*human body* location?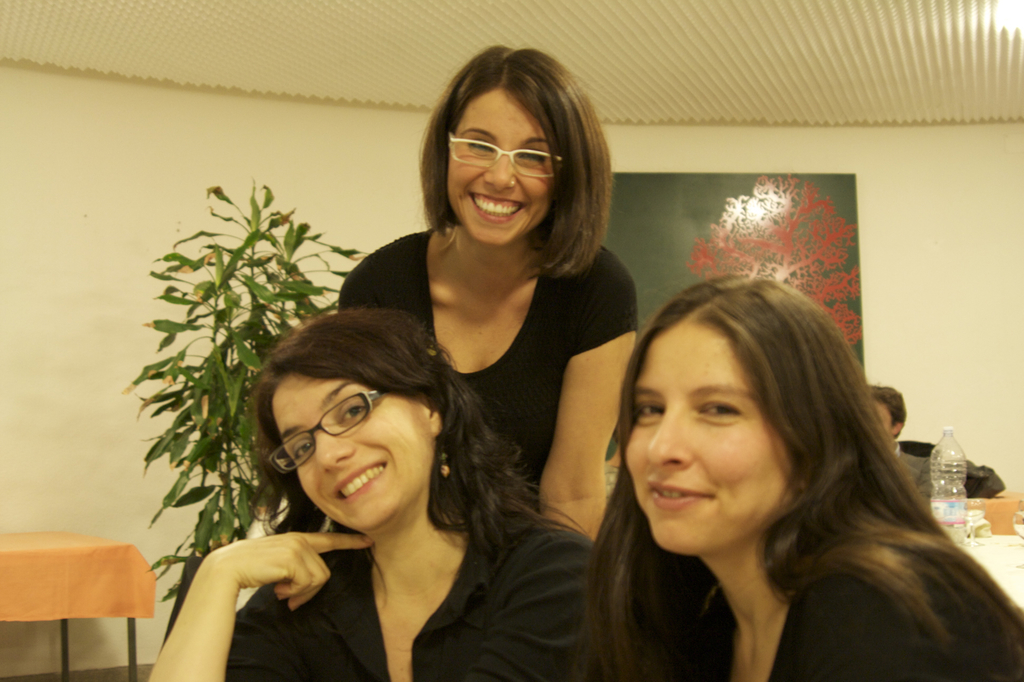
340:234:641:543
